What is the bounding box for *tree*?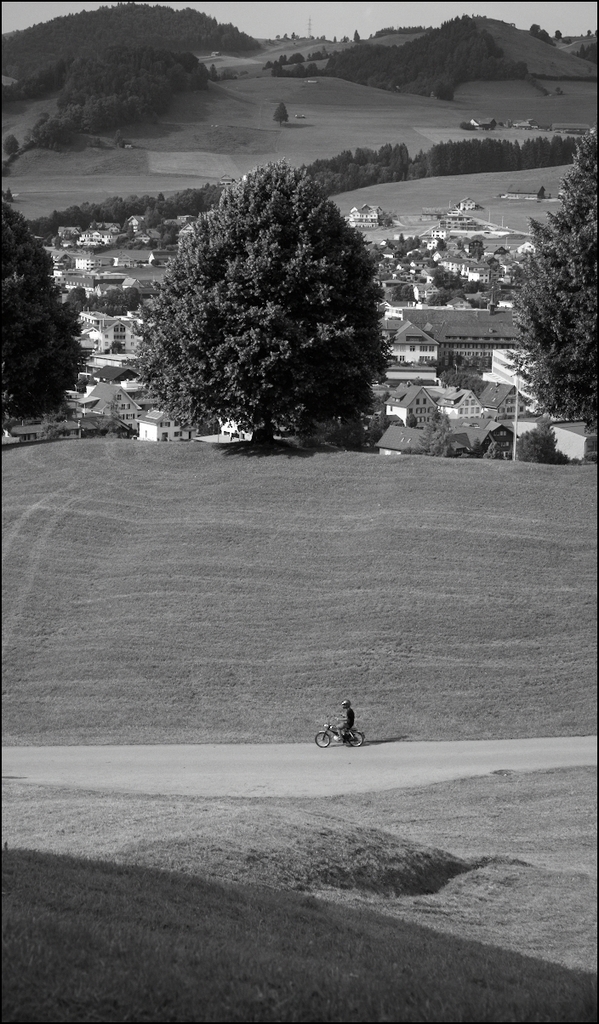
0,129,26,155.
